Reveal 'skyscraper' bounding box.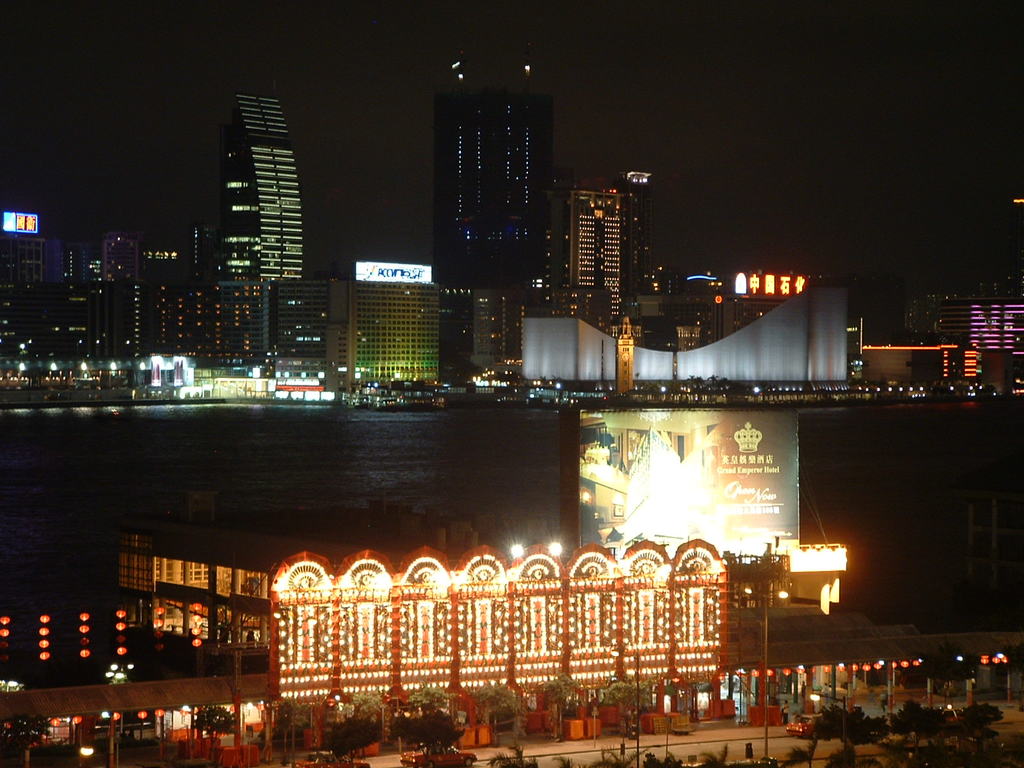
Revealed: (left=572, top=162, right=673, bottom=285).
